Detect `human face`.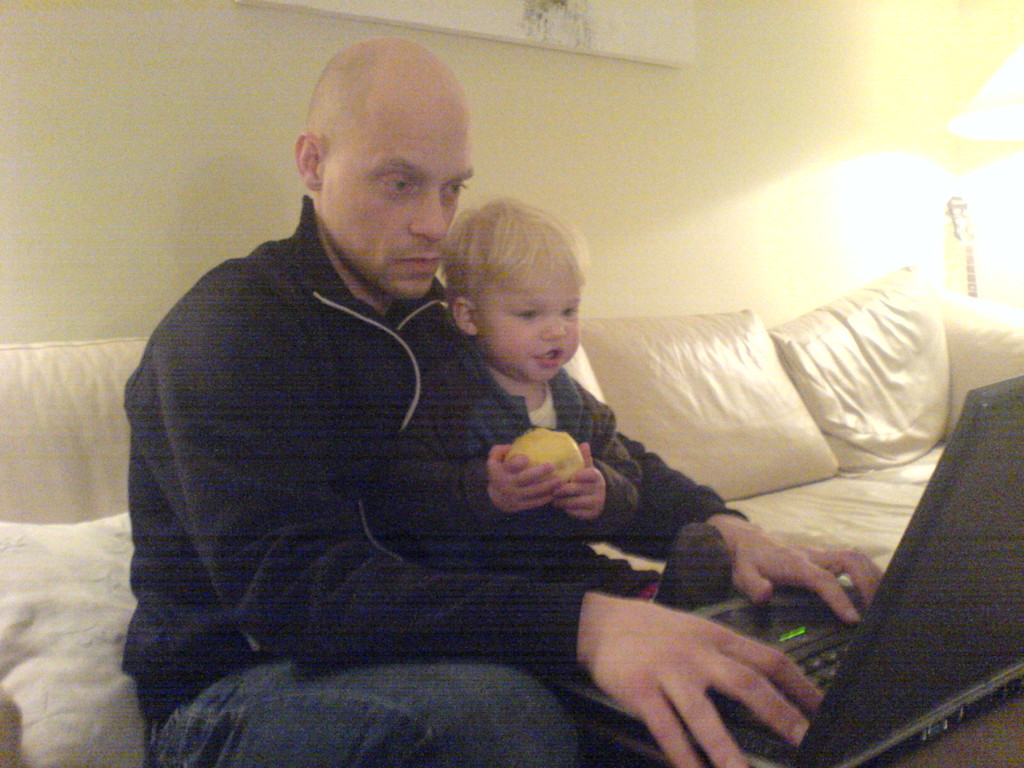
Detected at 479/254/582/381.
